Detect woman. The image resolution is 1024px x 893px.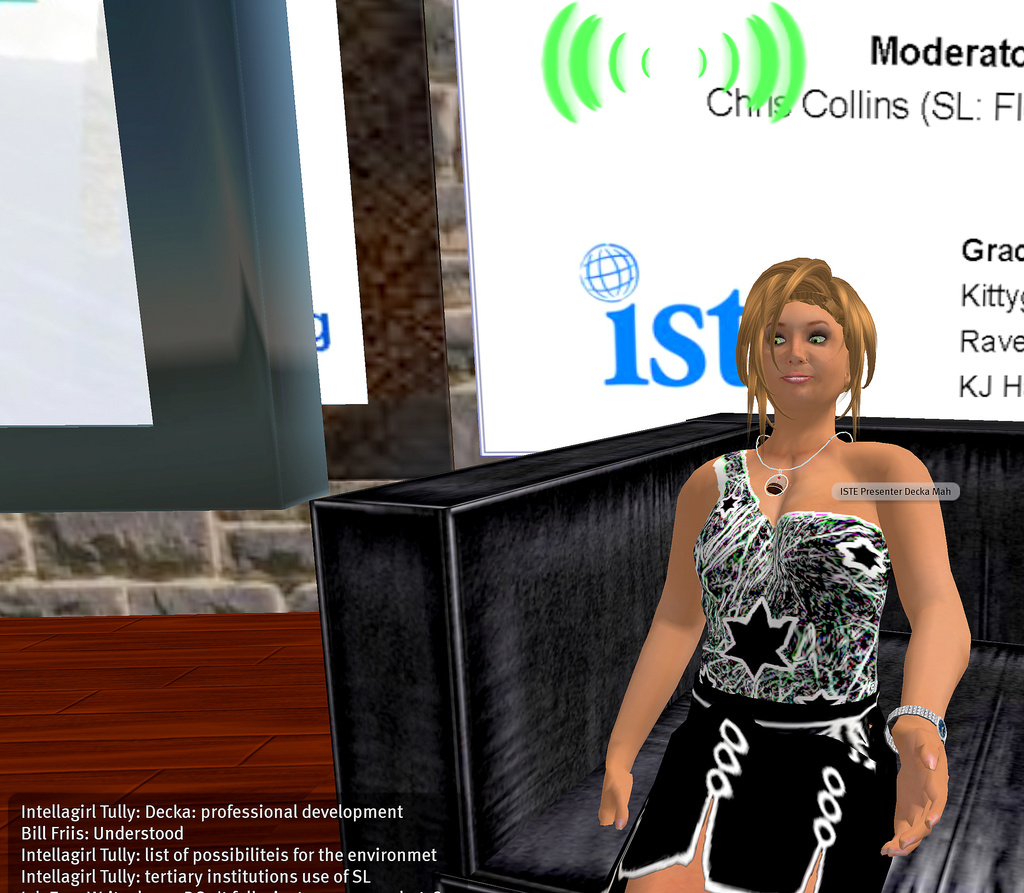
pyautogui.locateOnScreen(623, 243, 973, 889).
